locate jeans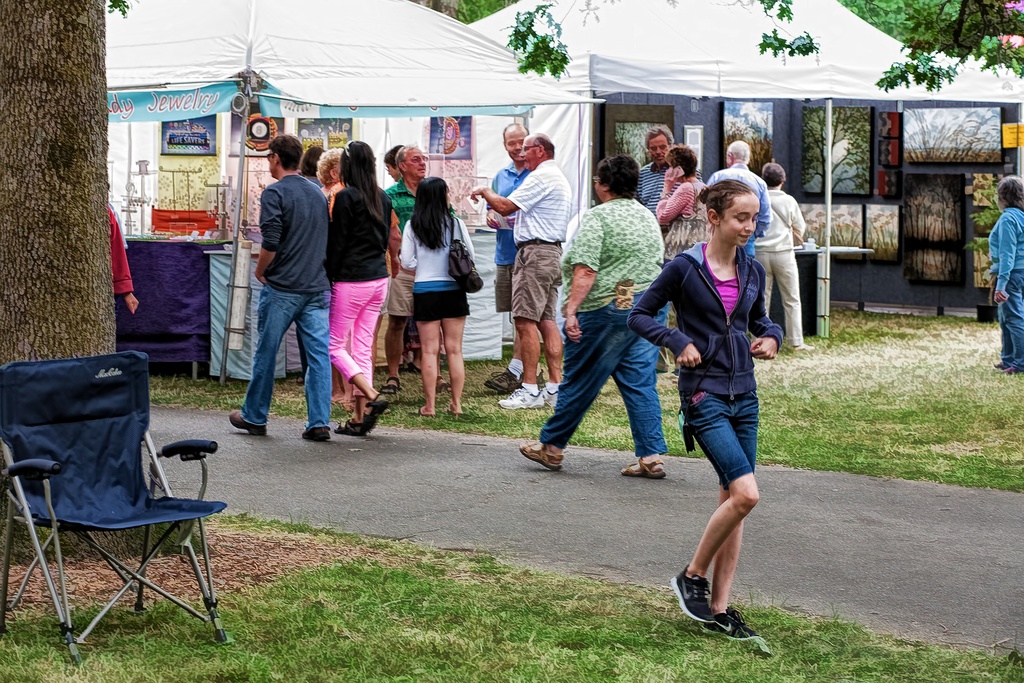
(x1=229, y1=259, x2=324, y2=443)
